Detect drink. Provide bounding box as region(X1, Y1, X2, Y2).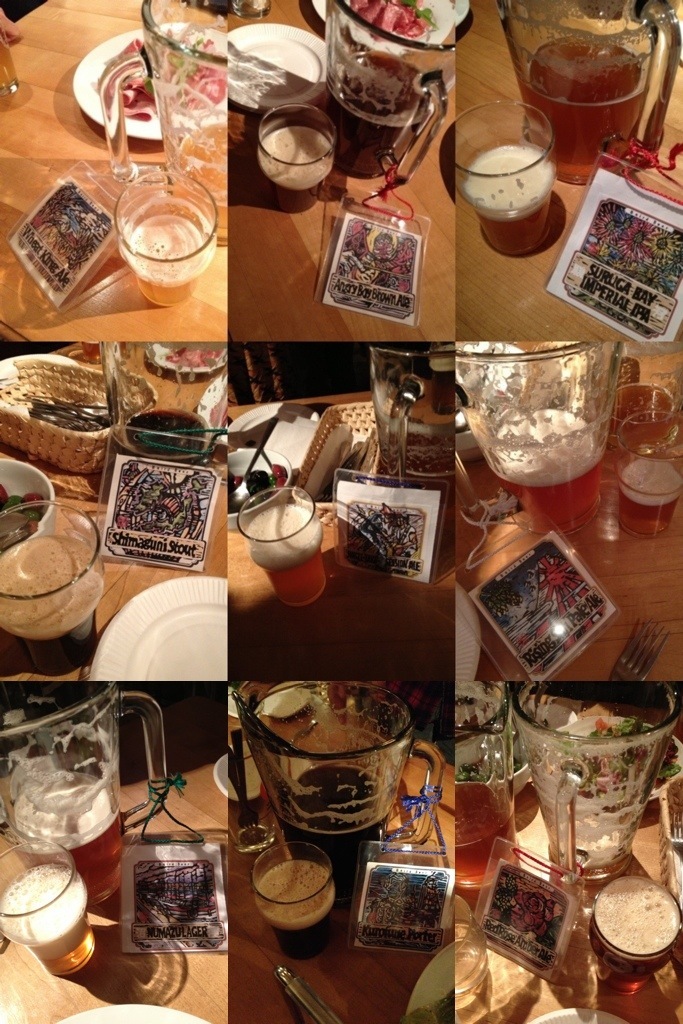
region(0, 539, 99, 672).
